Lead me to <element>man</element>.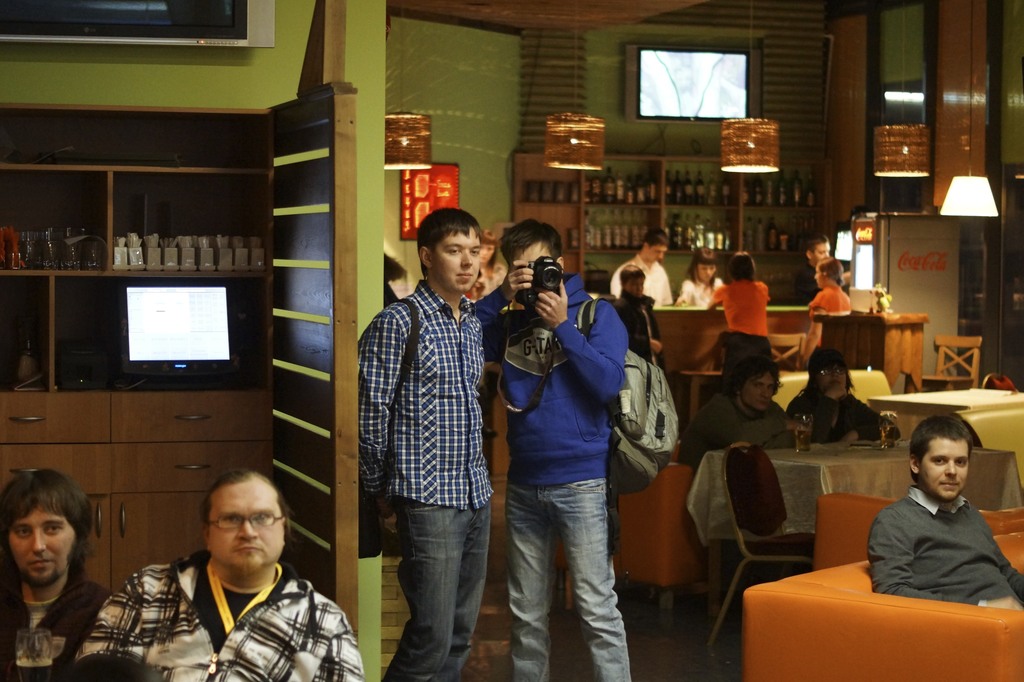
Lead to [x1=864, y1=416, x2=1023, y2=612].
